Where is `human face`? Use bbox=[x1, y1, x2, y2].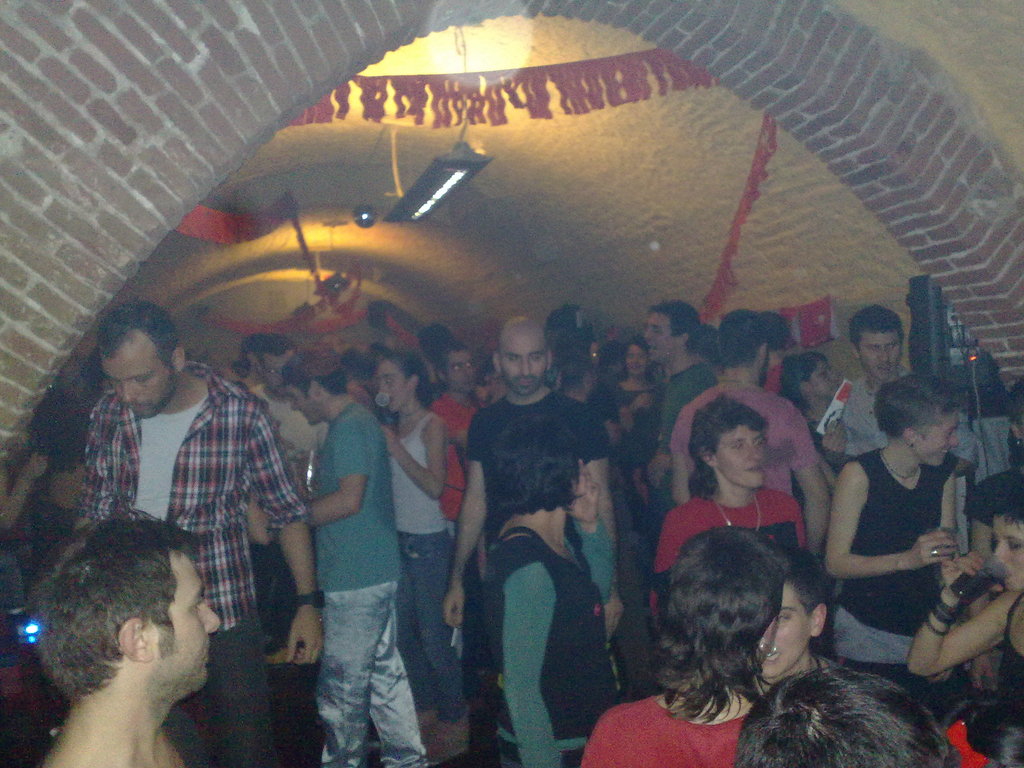
bbox=[721, 422, 768, 487].
